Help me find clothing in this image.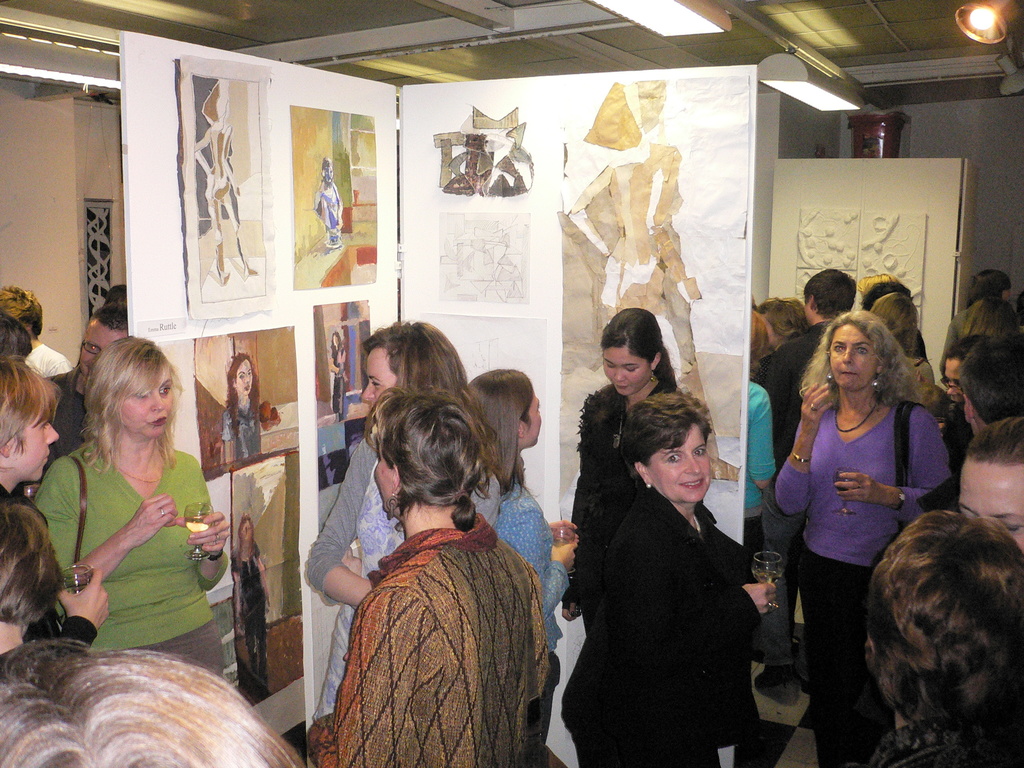
Found it: <region>746, 365, 782, 547</region>.
